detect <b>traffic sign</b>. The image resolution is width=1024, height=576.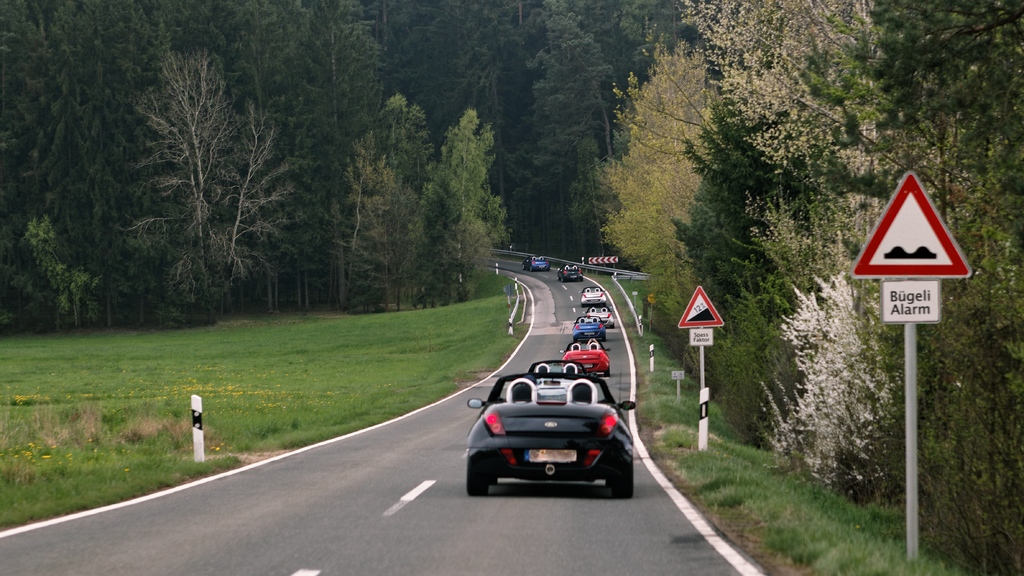
BBox(851, 173, 972, 328).
